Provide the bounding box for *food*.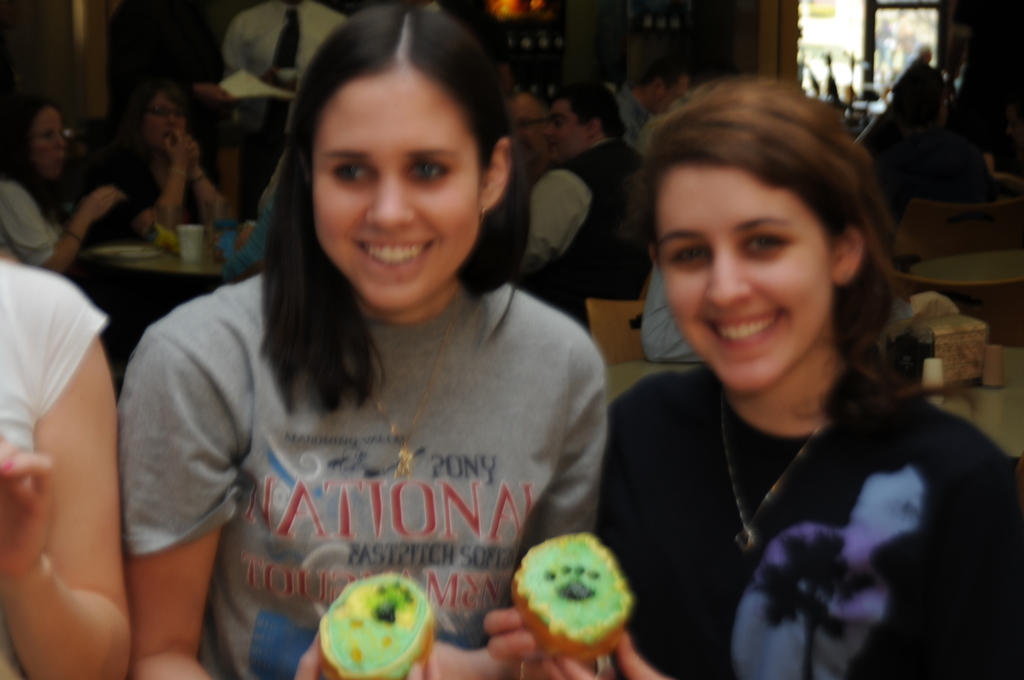
l=507, t=529, r=634, b=655.
